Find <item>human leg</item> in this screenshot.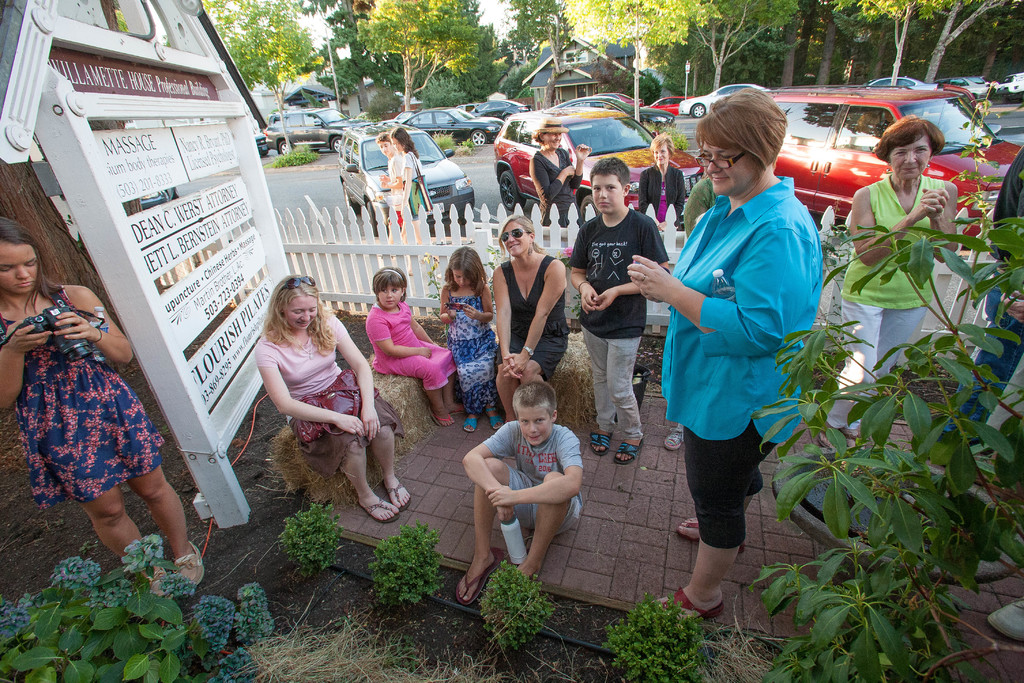
The bounding box for <item>human leg</item> is bbox=[334, 364, 412, 509].
